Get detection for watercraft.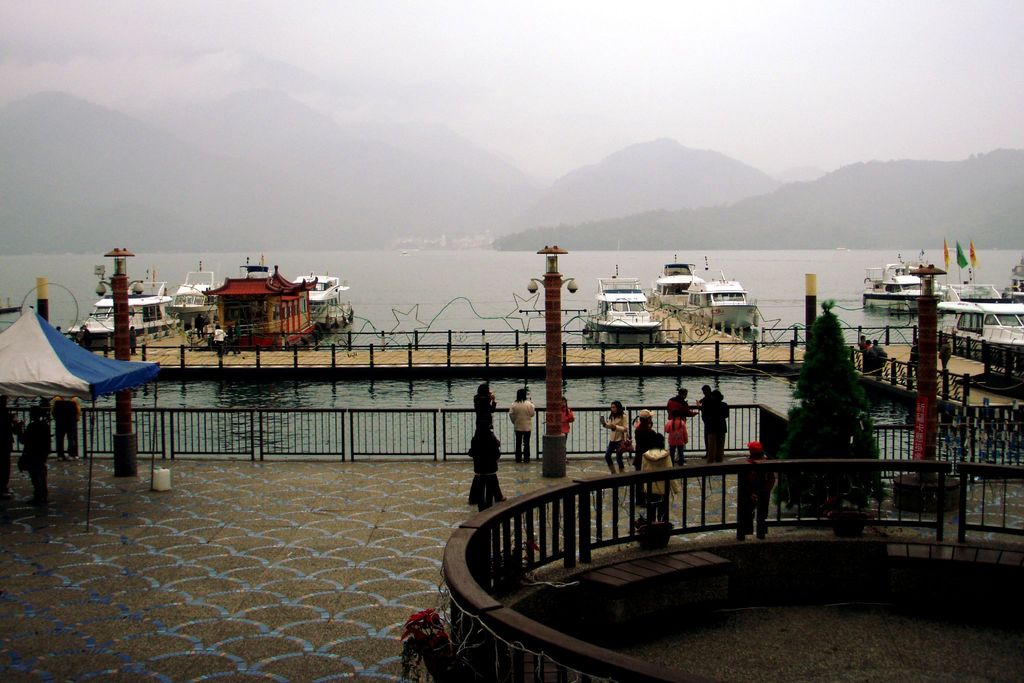
Detection: bbox=(691, 281, 762, 339).
